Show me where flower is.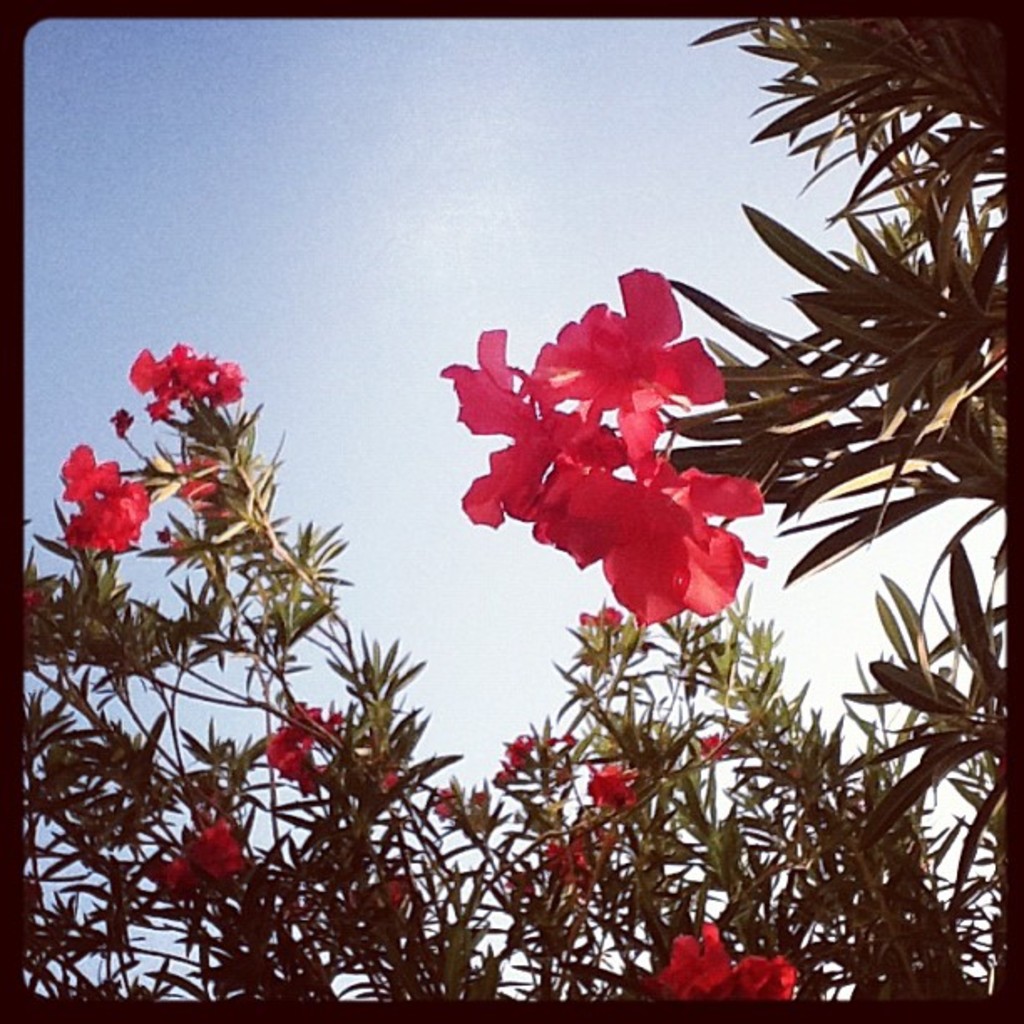
flower is at [435, 256, 760, 629].
